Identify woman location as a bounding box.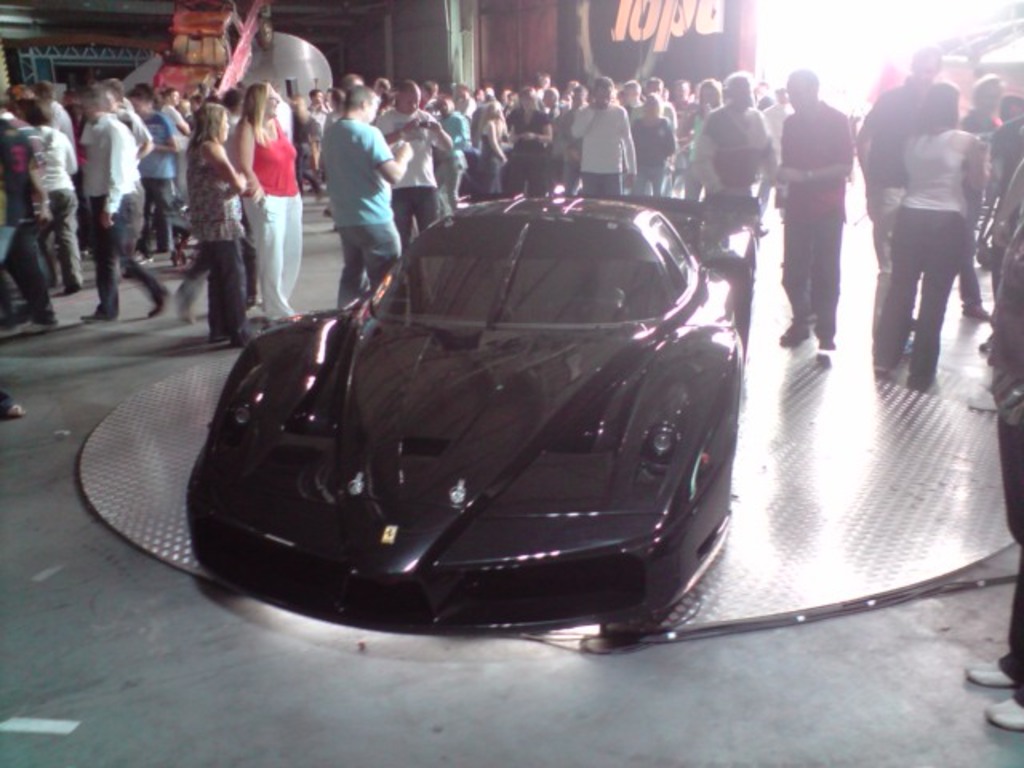
Rect(475, 96, 506, 202).
